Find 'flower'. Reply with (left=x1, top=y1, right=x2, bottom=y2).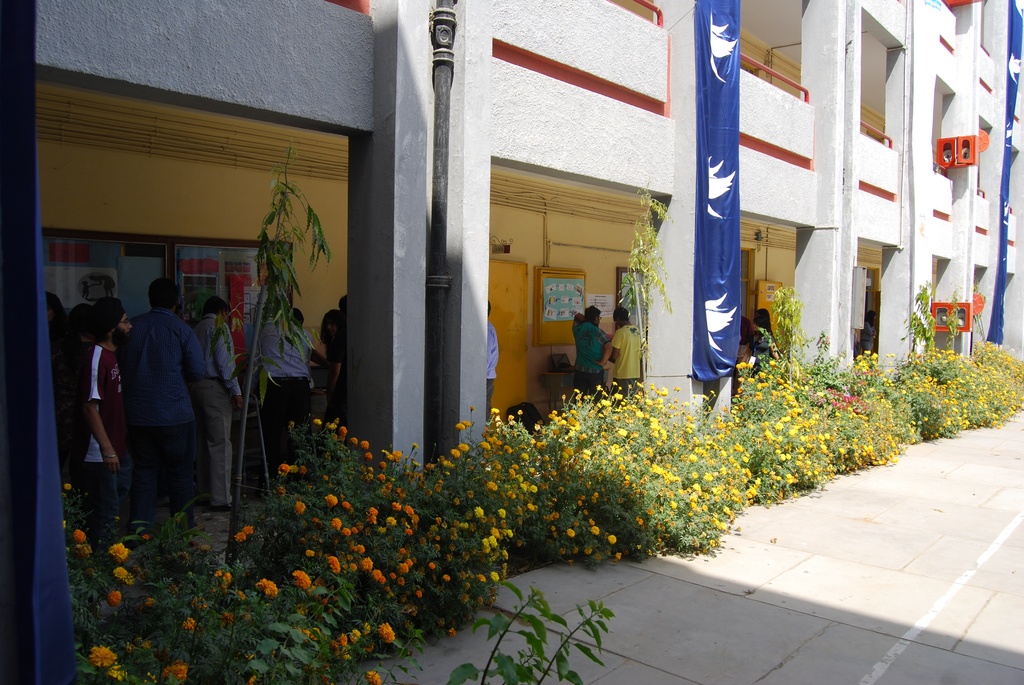
(left=213, top=567, right=230, bottom=585).
